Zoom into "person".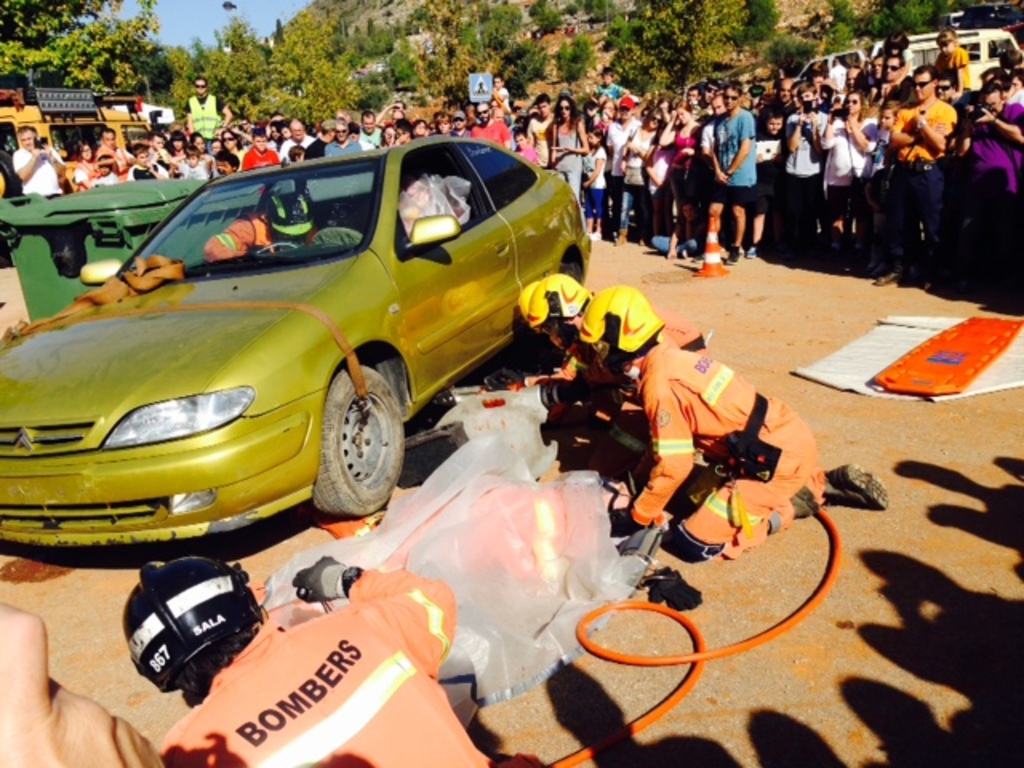
Zoom target: <region>582, 278, 891, 563</region>.
